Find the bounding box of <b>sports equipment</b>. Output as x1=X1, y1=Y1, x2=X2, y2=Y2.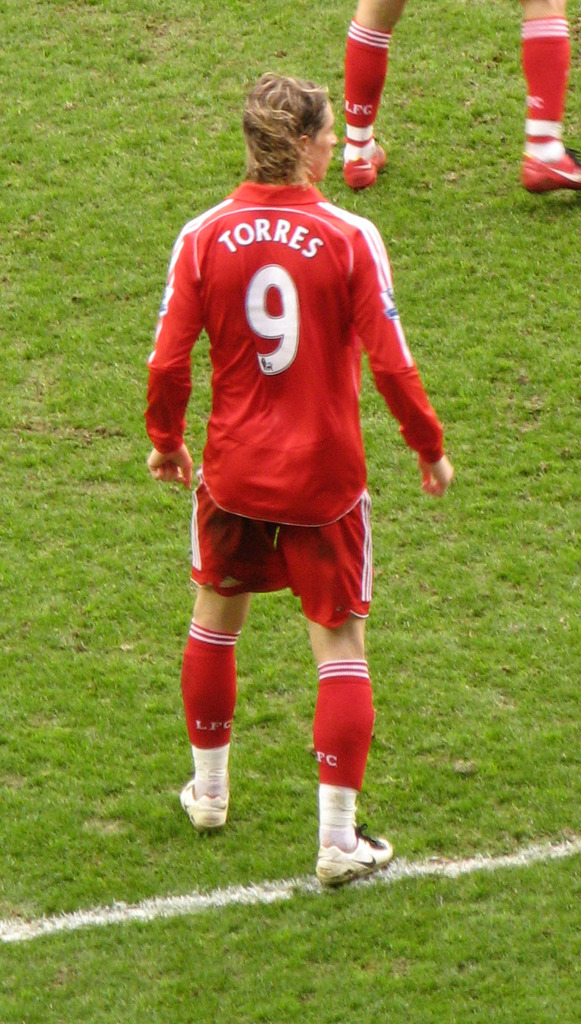
x1=181, y1=779, x2=228, y2=832.
